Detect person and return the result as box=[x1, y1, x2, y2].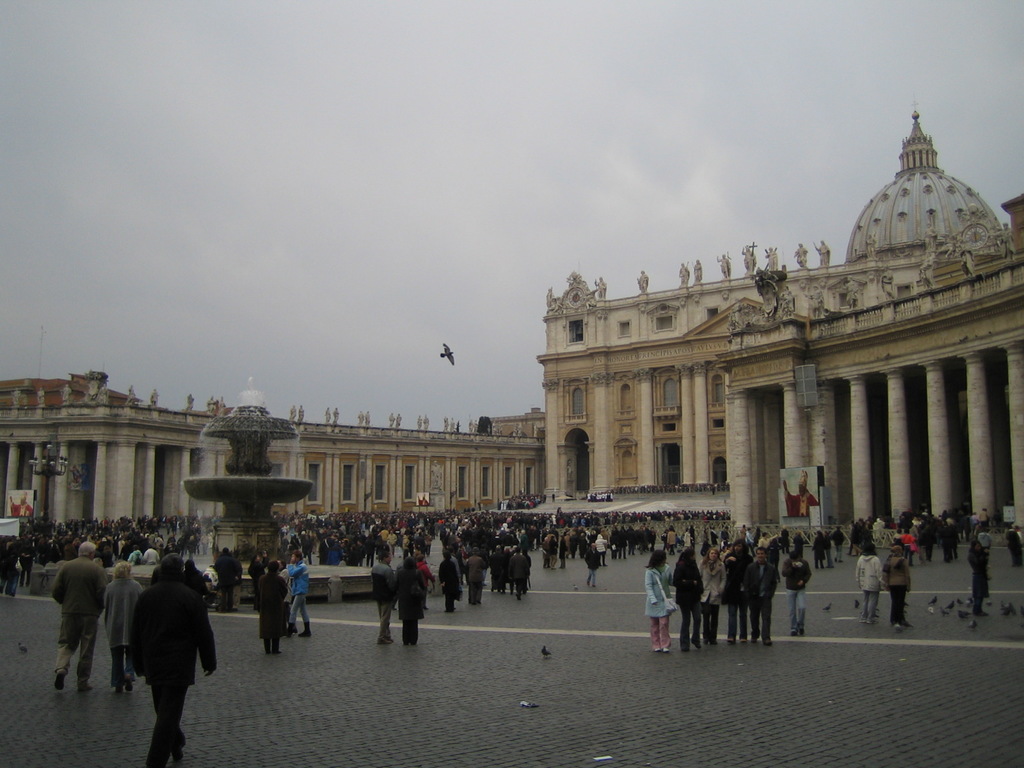
box=[884, 545, 911, 623].
